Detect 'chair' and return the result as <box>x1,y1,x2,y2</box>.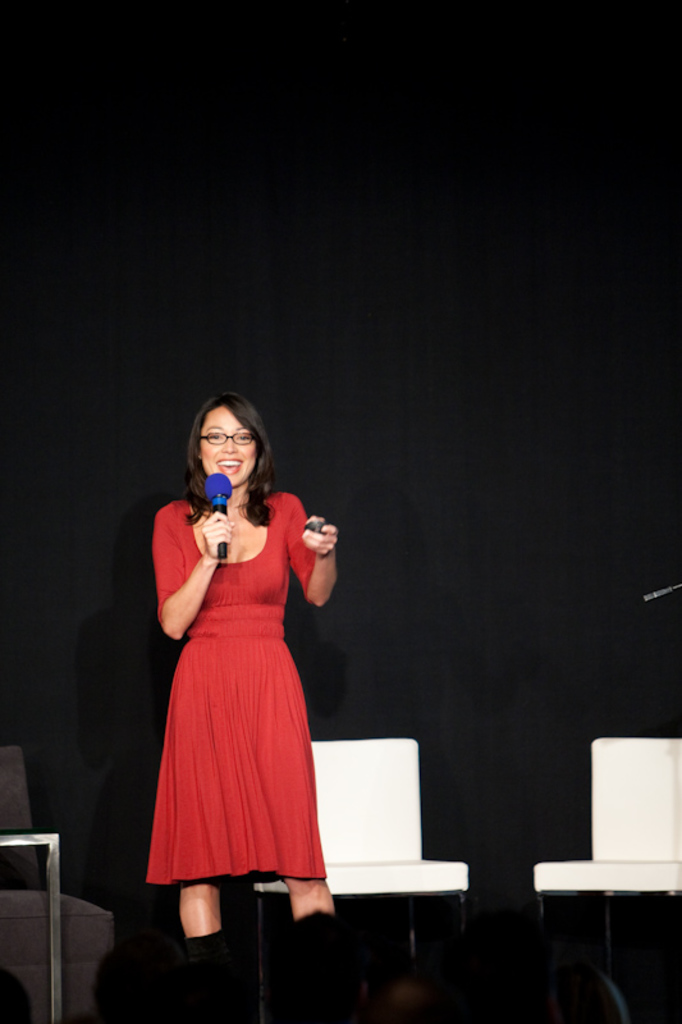
<box>0,741,118,1023</box>.
